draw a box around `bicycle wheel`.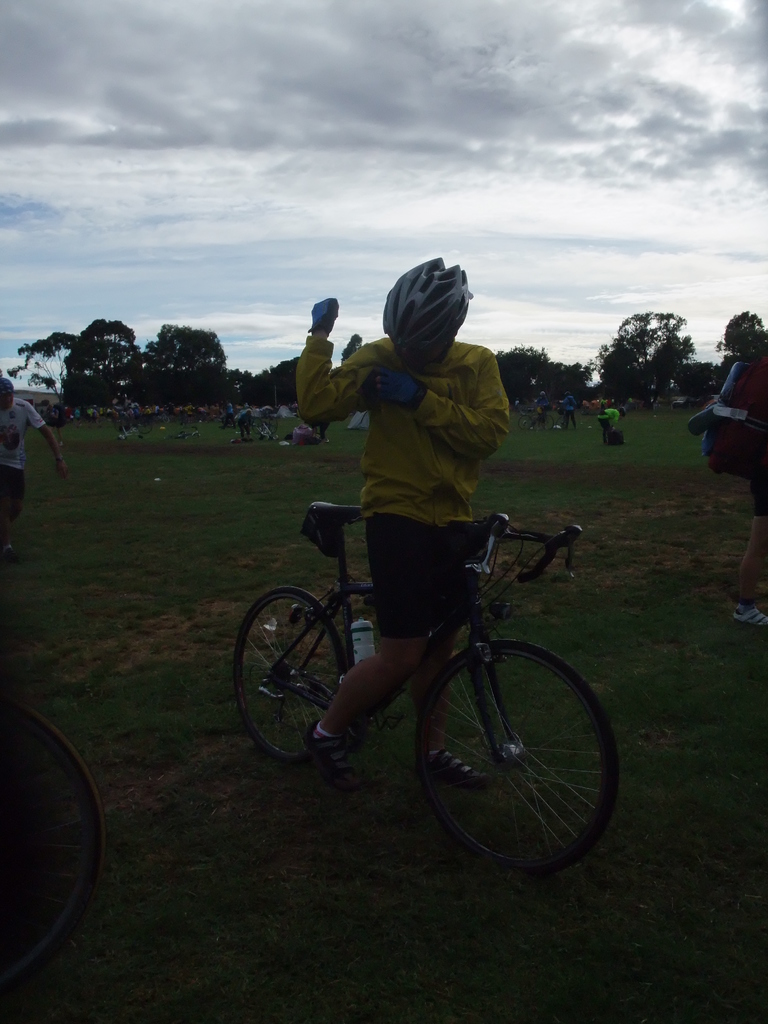
l=229, t=584, r=350, b=758.
